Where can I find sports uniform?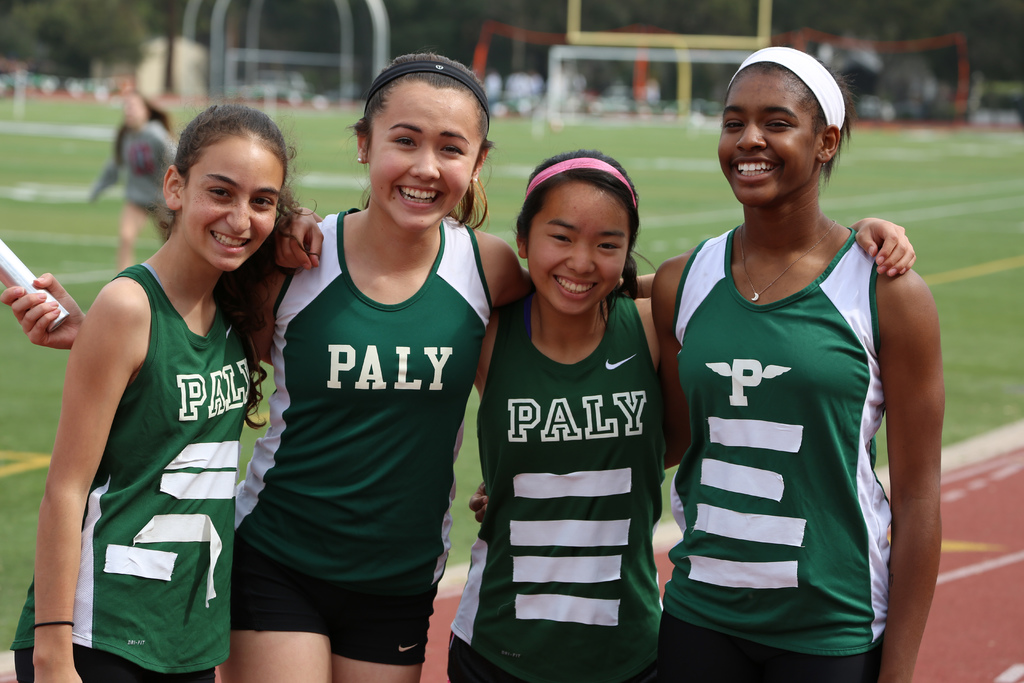
You can find it at select_region(638, 97, 932, 682).
